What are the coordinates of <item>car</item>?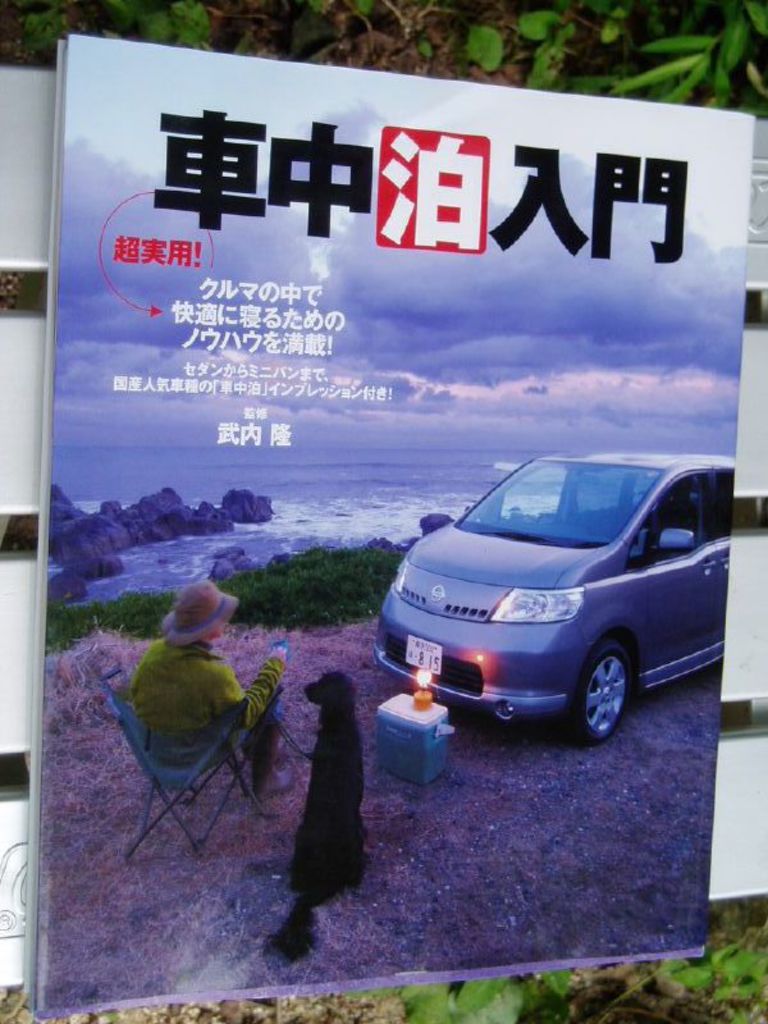
bbox(371, 434, 732, 742).
